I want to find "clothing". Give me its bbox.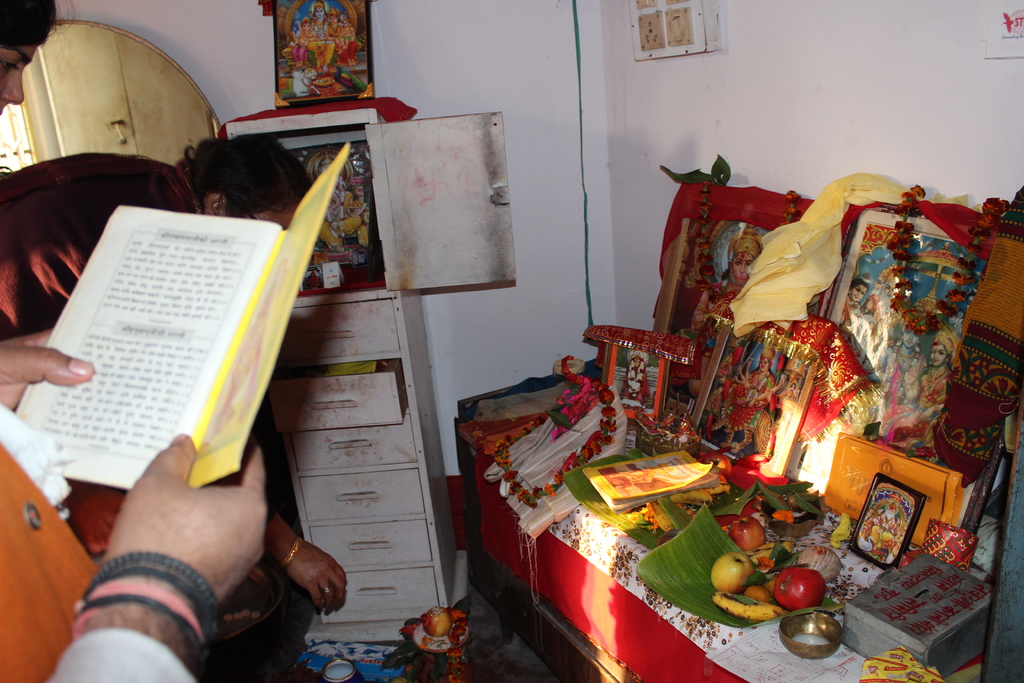
left=0, top=400, right=196, bottom=682.
